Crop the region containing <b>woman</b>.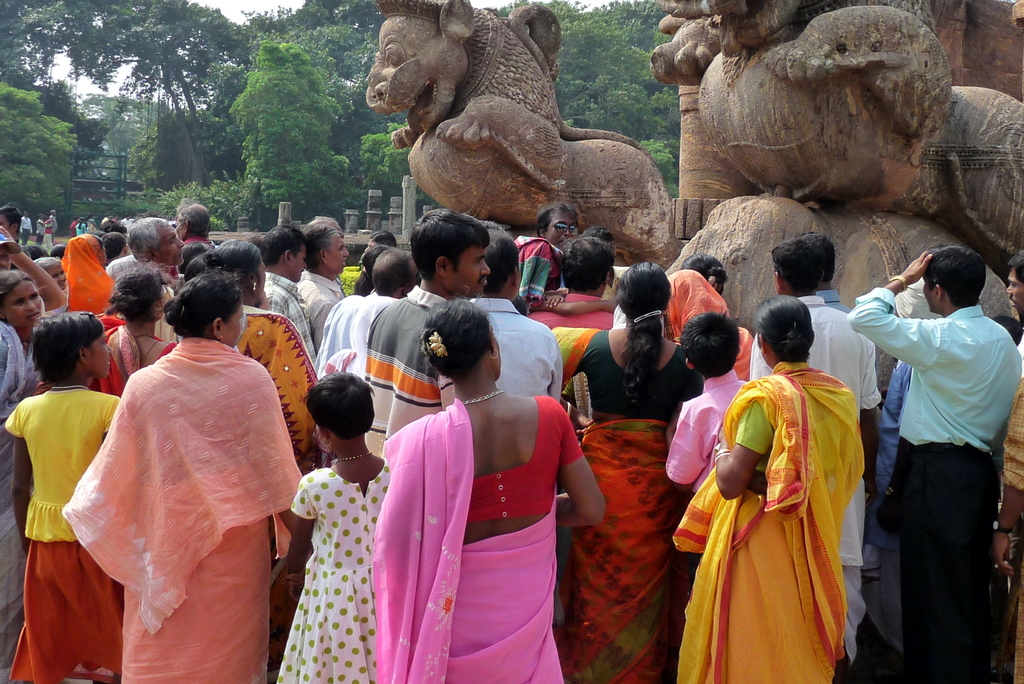
Crop region: Rect(668, 295, 867, 683).
